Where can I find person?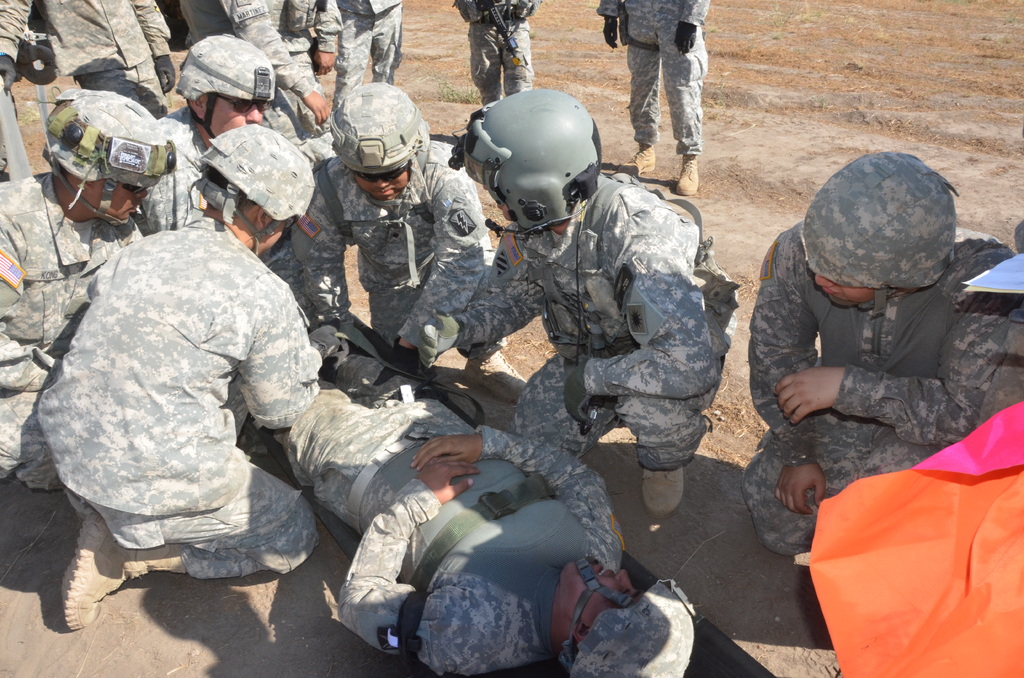
You can find it at <box>0,0,179,101</box>.
